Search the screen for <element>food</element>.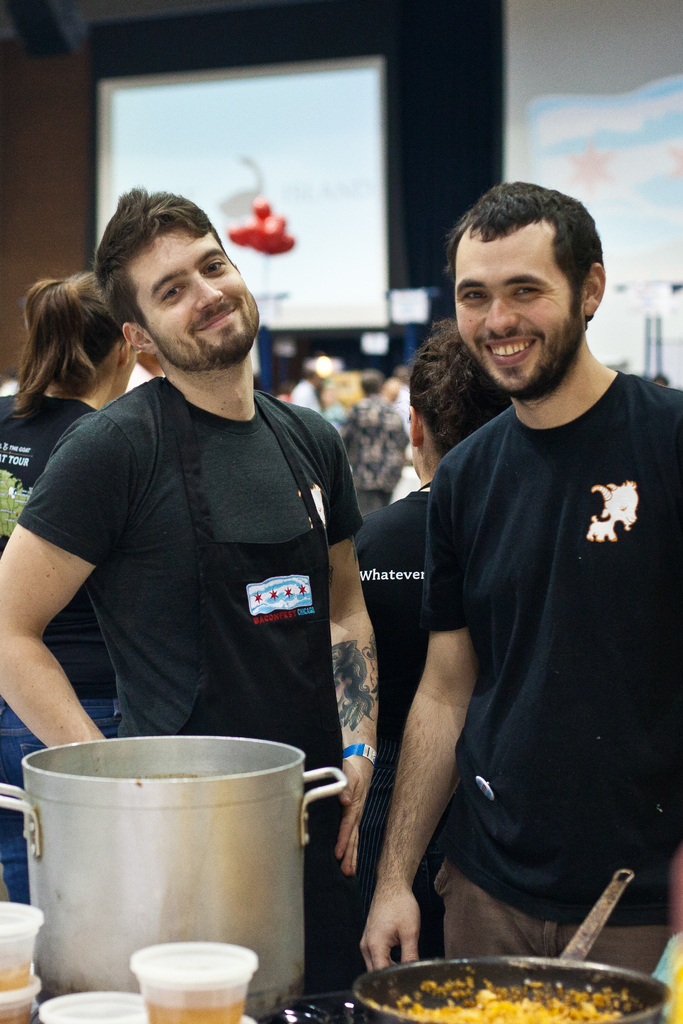
Found at bbox=[397, 976, 627, 1023].
